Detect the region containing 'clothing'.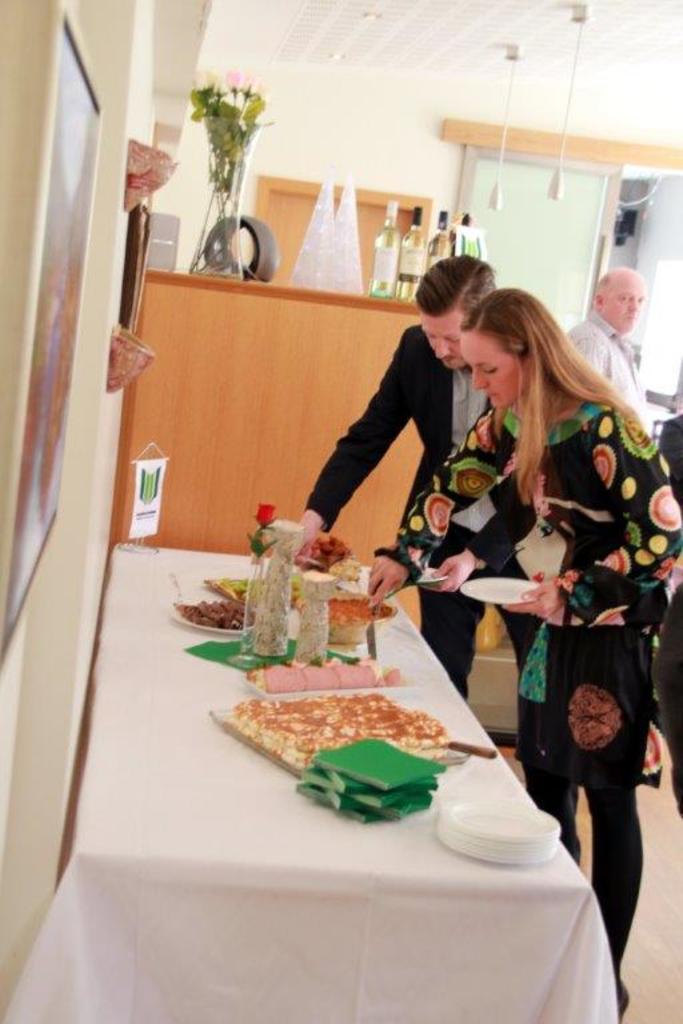
left=305, top=327, right=548, bottom=707.
